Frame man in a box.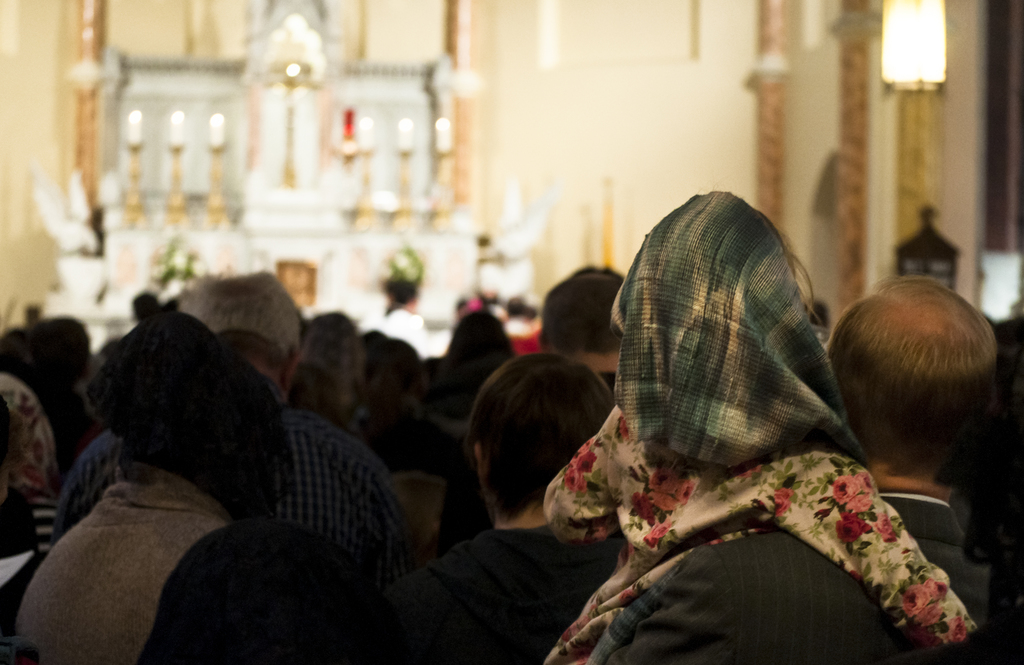
<box>606,272,1023,664</box>.
